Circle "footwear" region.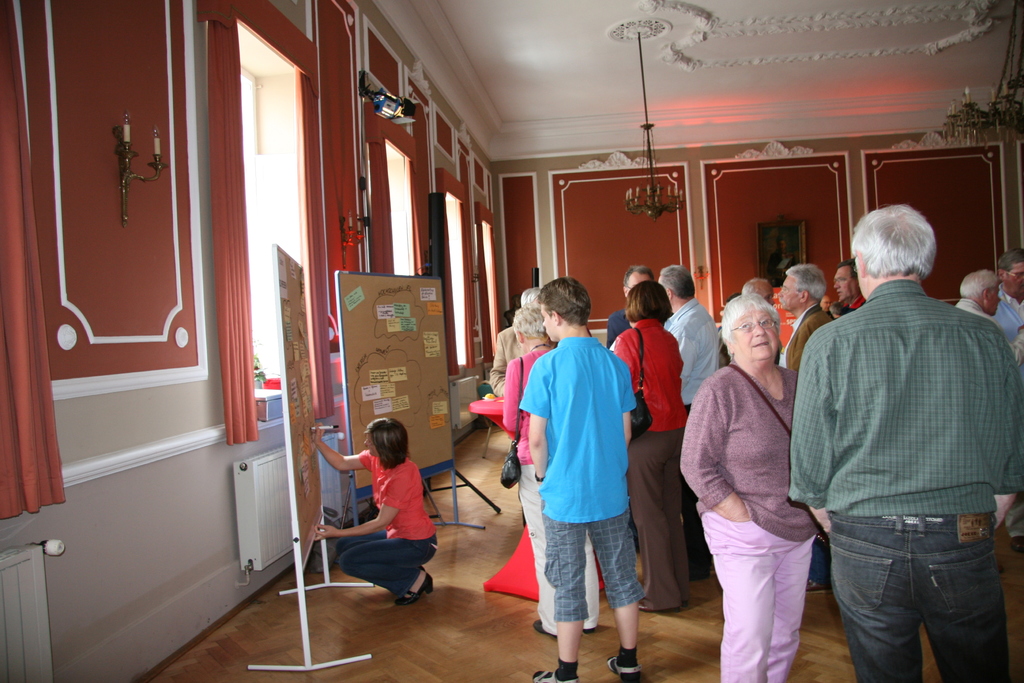
Region: 610 652 640 682.
